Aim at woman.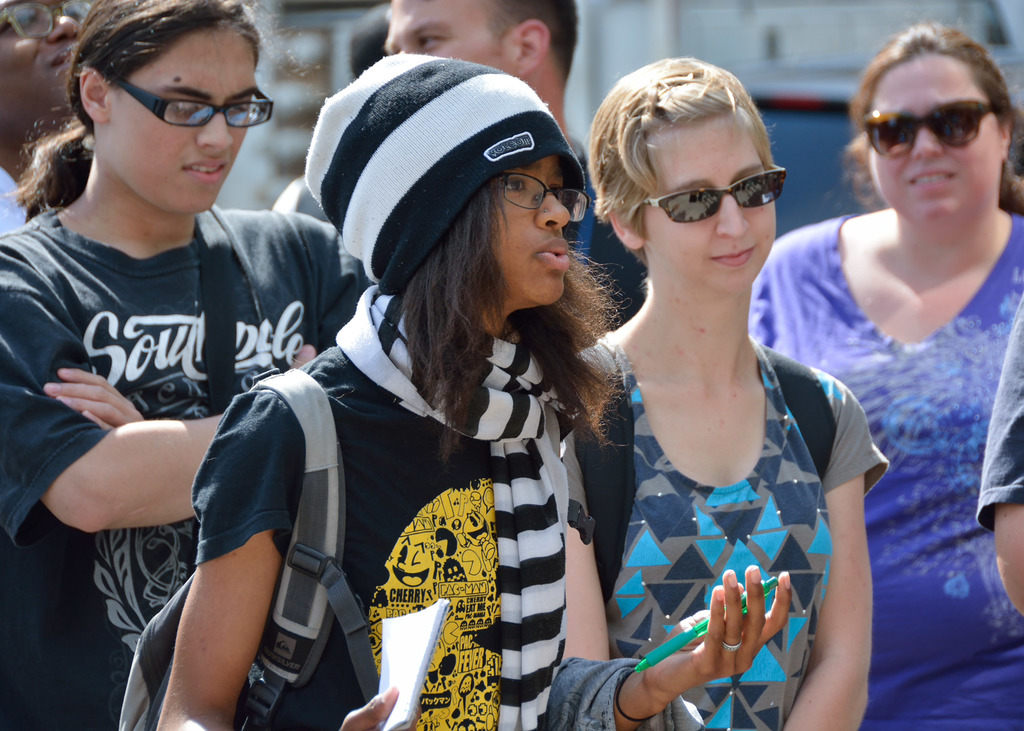
Aimed at 742 22 1023 730.
